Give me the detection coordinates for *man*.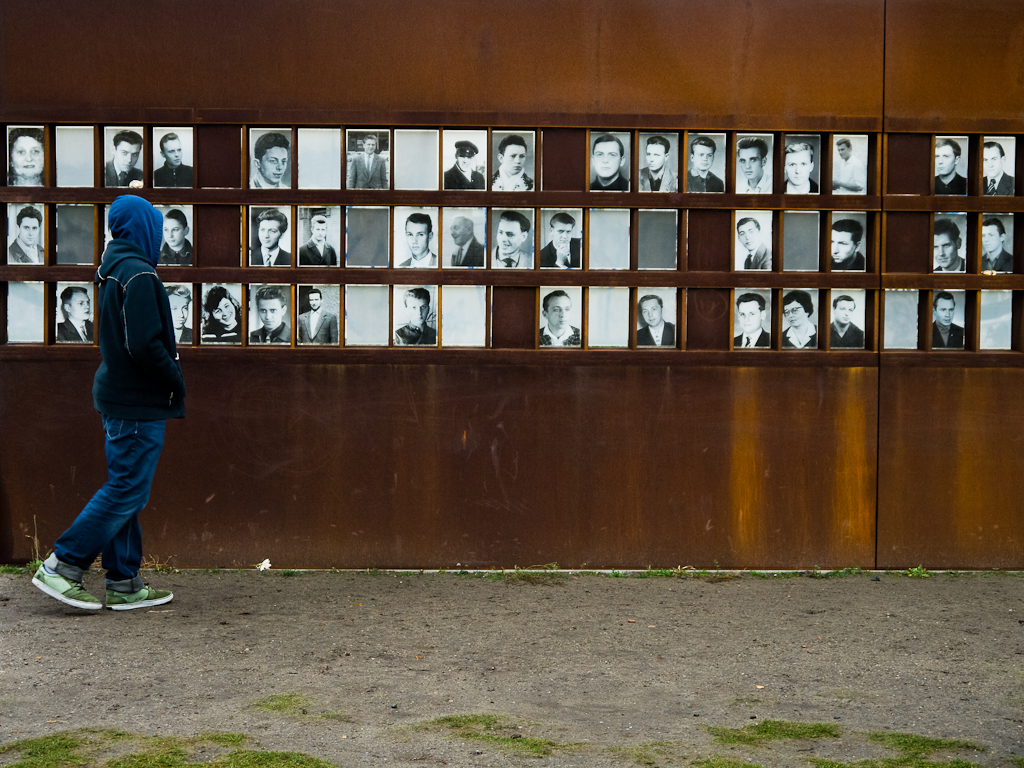
[739, 137, 774, 191].
